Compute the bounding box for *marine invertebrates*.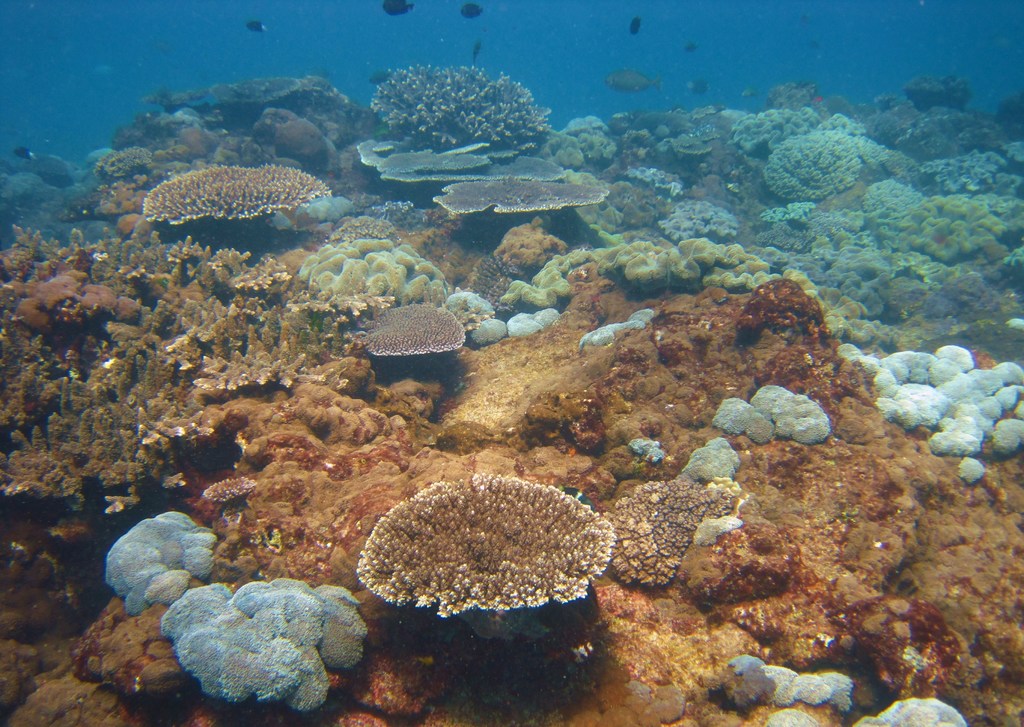
x1=844, y1=337, x2=1023, y2=497.
